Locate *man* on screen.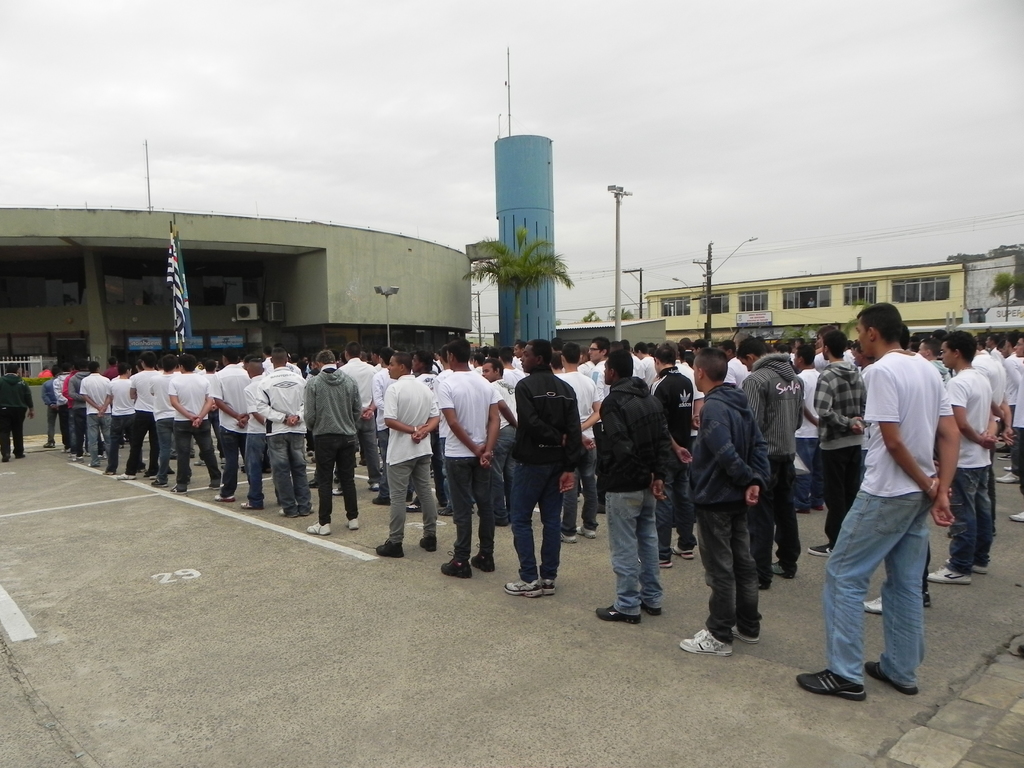
On screen at <bbox>680, 348, 767, 659</bbox>.
